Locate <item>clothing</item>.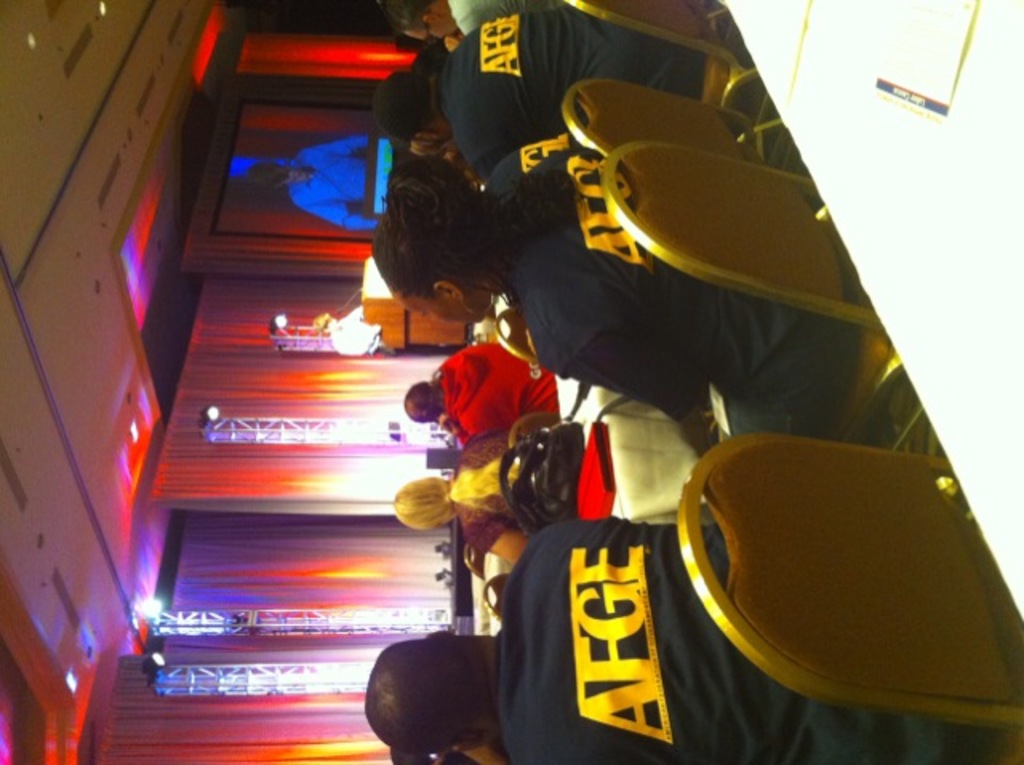
Bounding box: 286/131/379/232.
